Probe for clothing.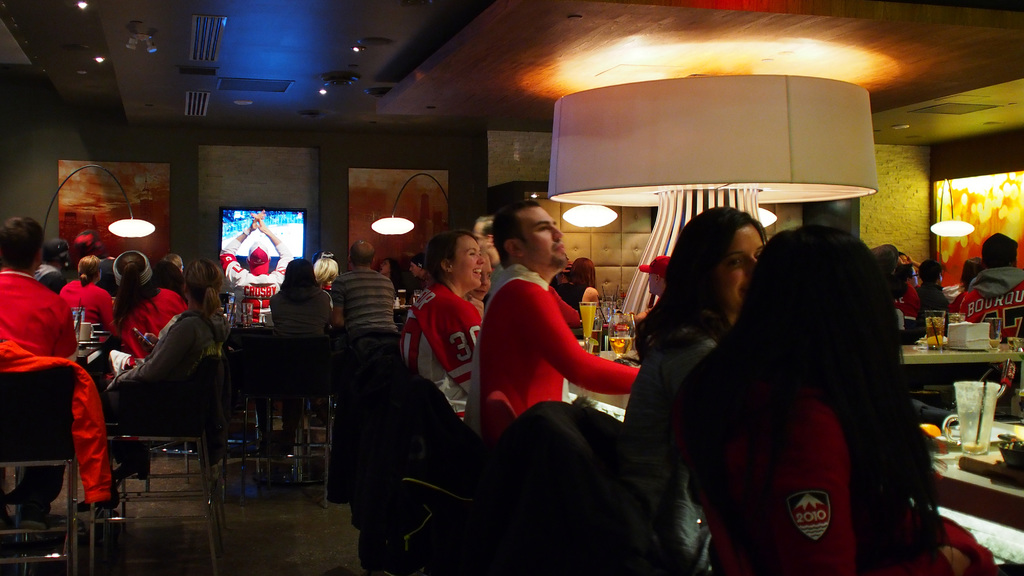
Probe result: bbox=(611, 301, 717, 575).
